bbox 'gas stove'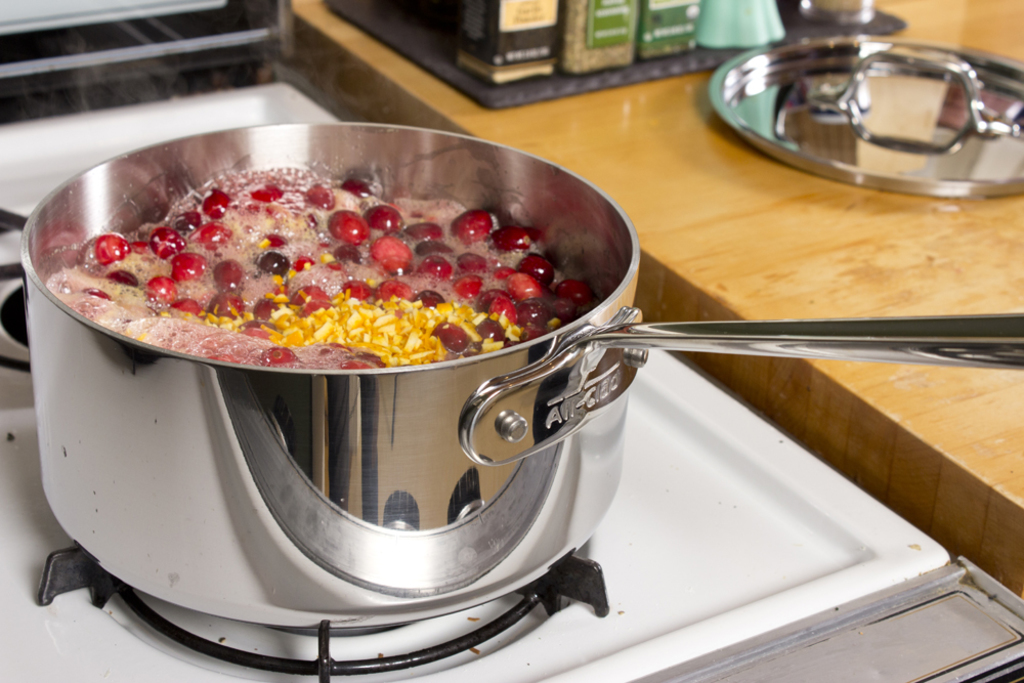
l=0, t=76, r=950, b=682
